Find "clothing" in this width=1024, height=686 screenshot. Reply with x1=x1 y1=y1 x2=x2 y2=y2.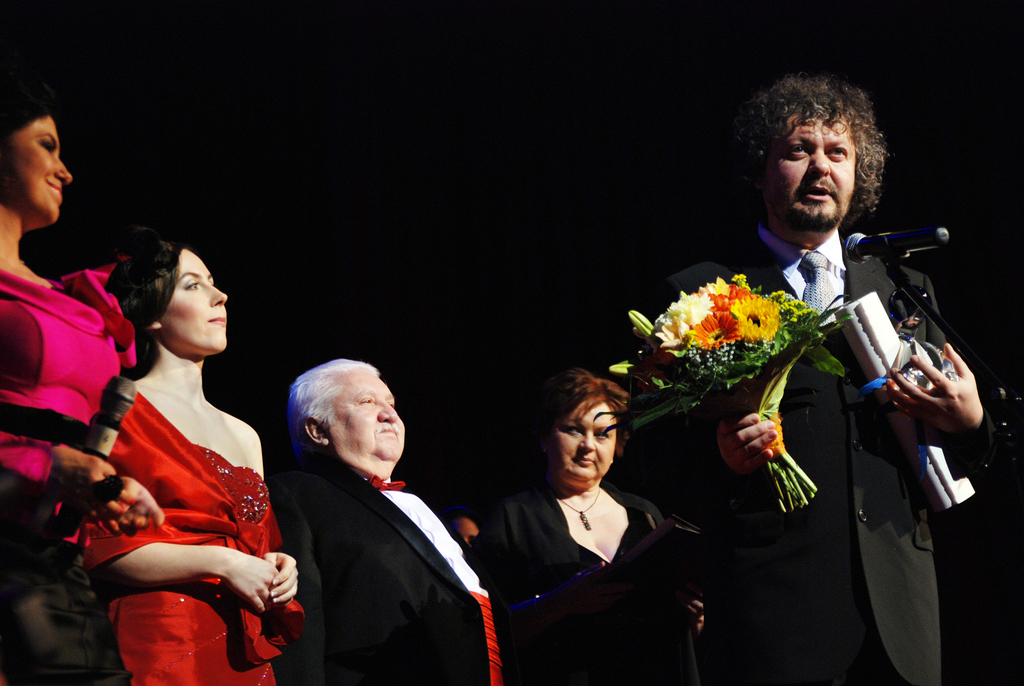
x1=645 y1=216 x2=1004 y2=680.
